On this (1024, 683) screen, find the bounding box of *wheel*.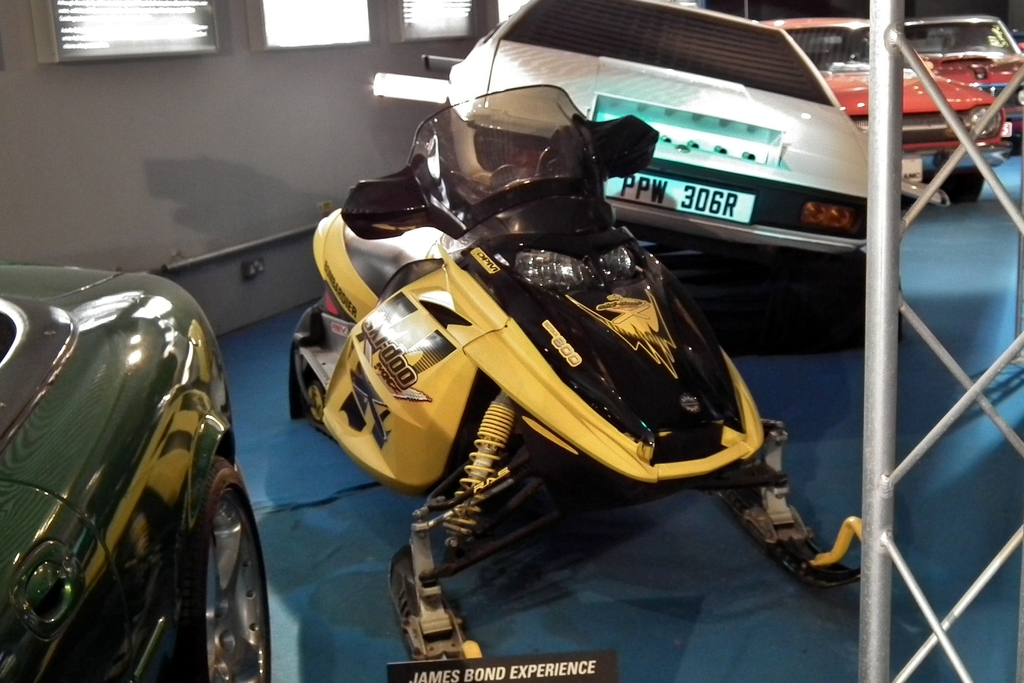
Bounding box: bbox=[157, 455, 261, 666].
